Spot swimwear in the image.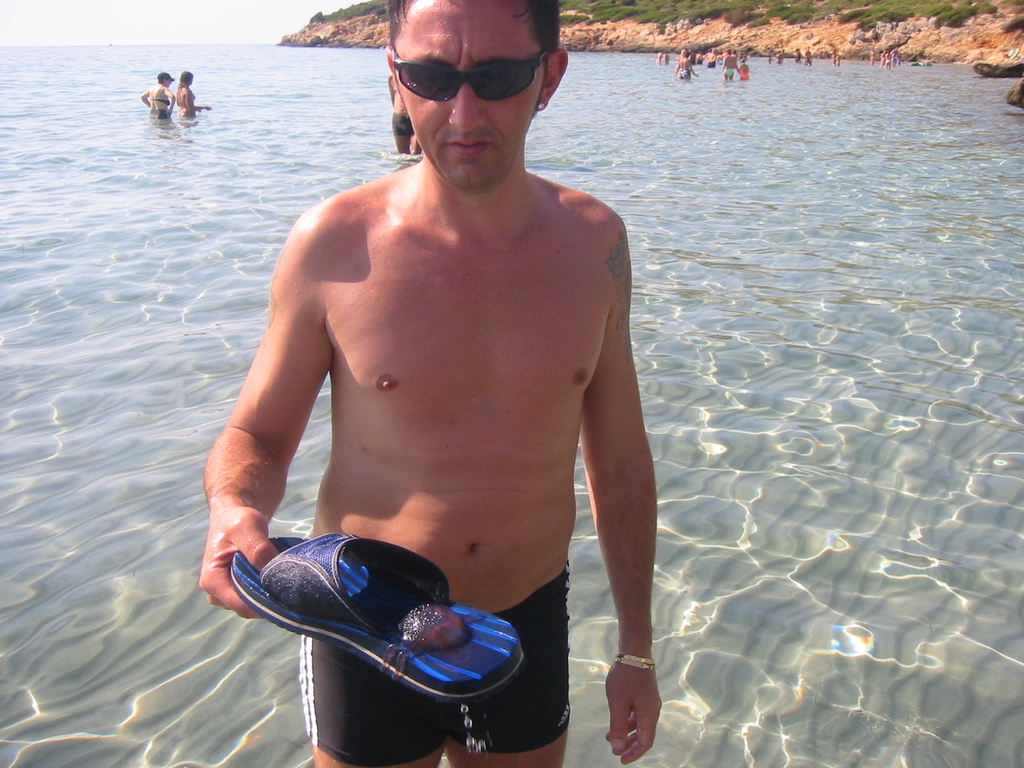
swimwear found at [147, 97, 168, 107].
